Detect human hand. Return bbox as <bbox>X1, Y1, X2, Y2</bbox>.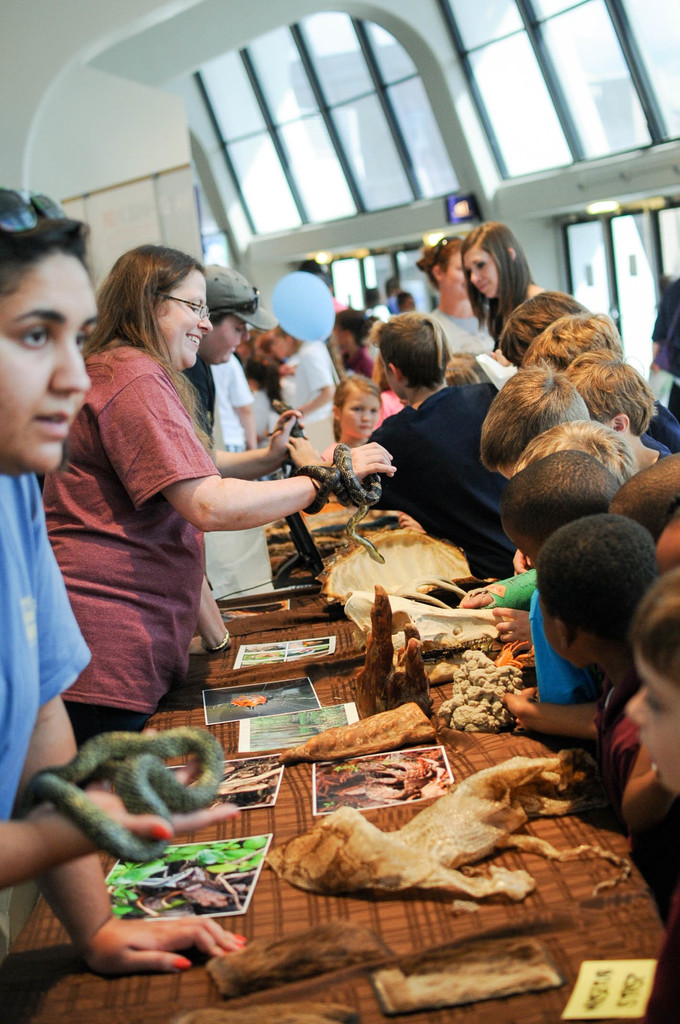
<bbox>493, 680, 538, 725</bbox>.
